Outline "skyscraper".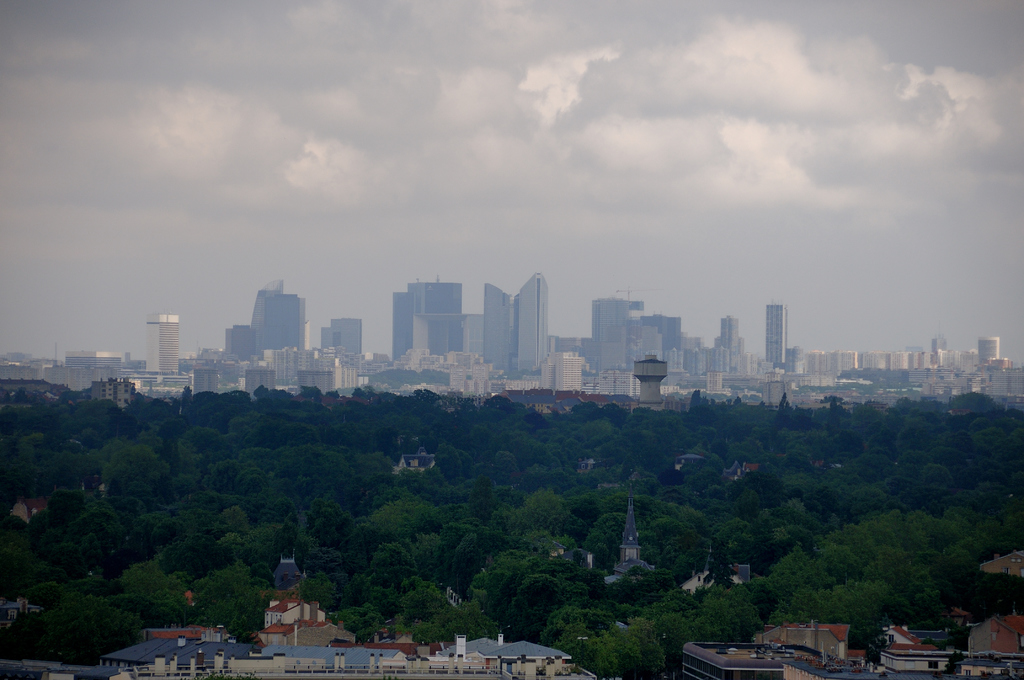
Outline: [479, 281, 512, 376].
